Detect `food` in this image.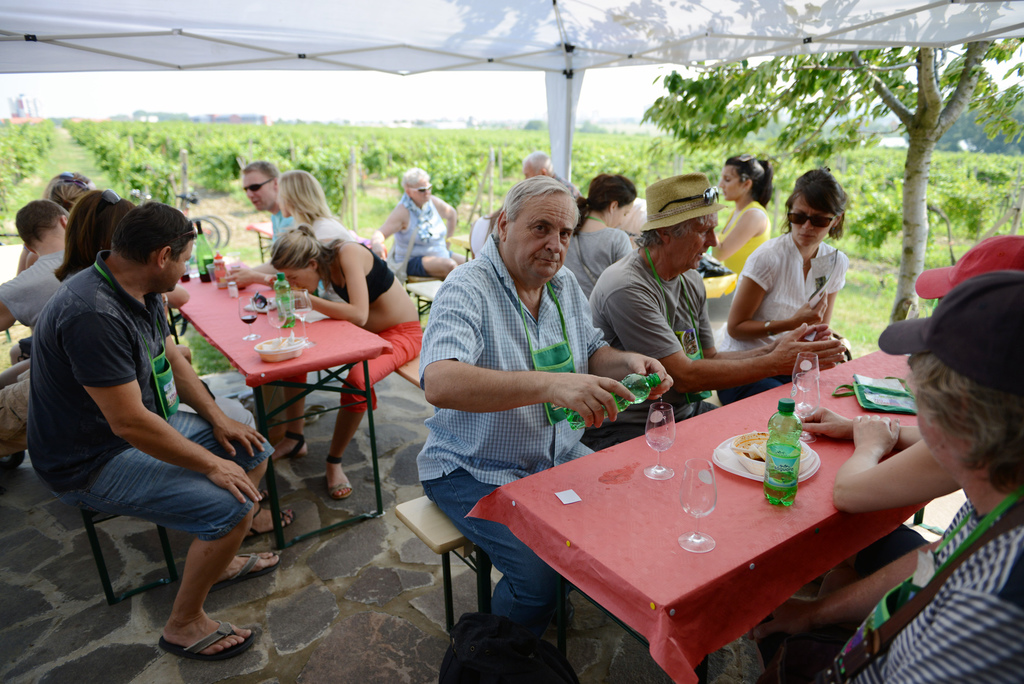
Detection: (257, 330, 297, 347).
